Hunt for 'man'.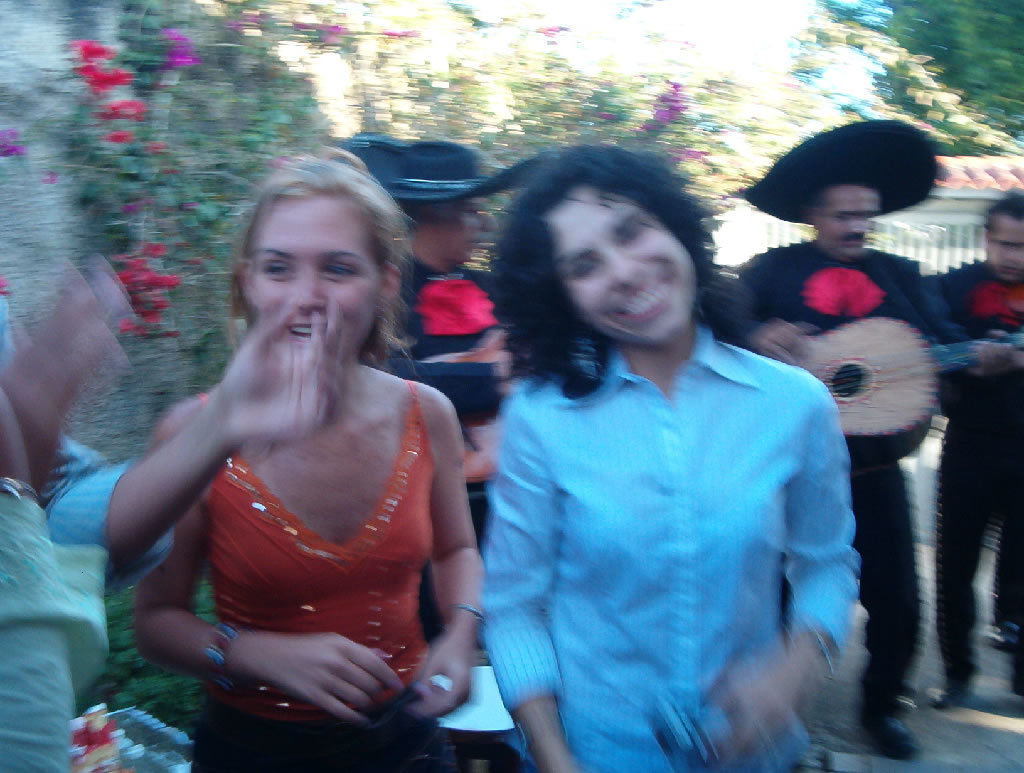
Hunted down at {"x1": 0, "y1": 265, "x2": 345, "y2": 597}.
